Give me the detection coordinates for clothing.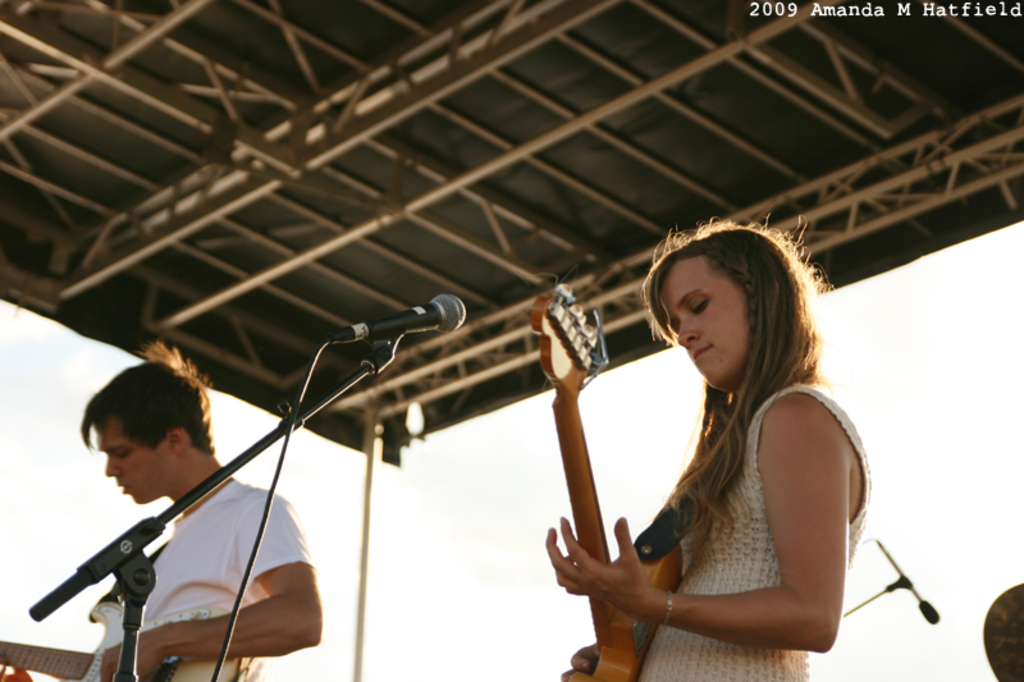
select_region(142, 480, 316, 678).
